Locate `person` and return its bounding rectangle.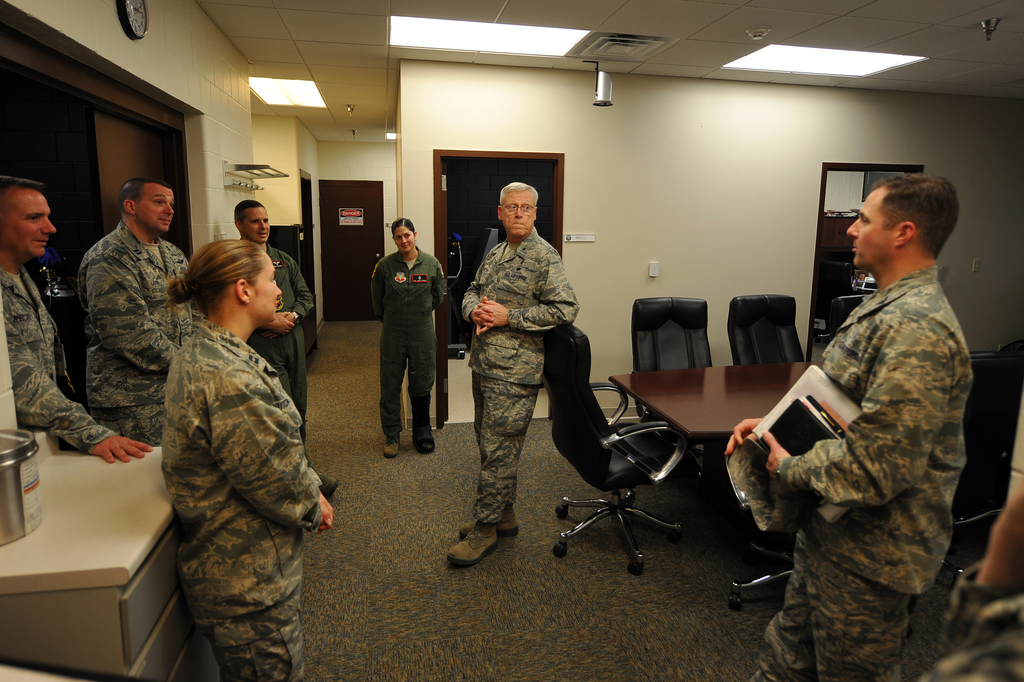
(446,182,580,566).
